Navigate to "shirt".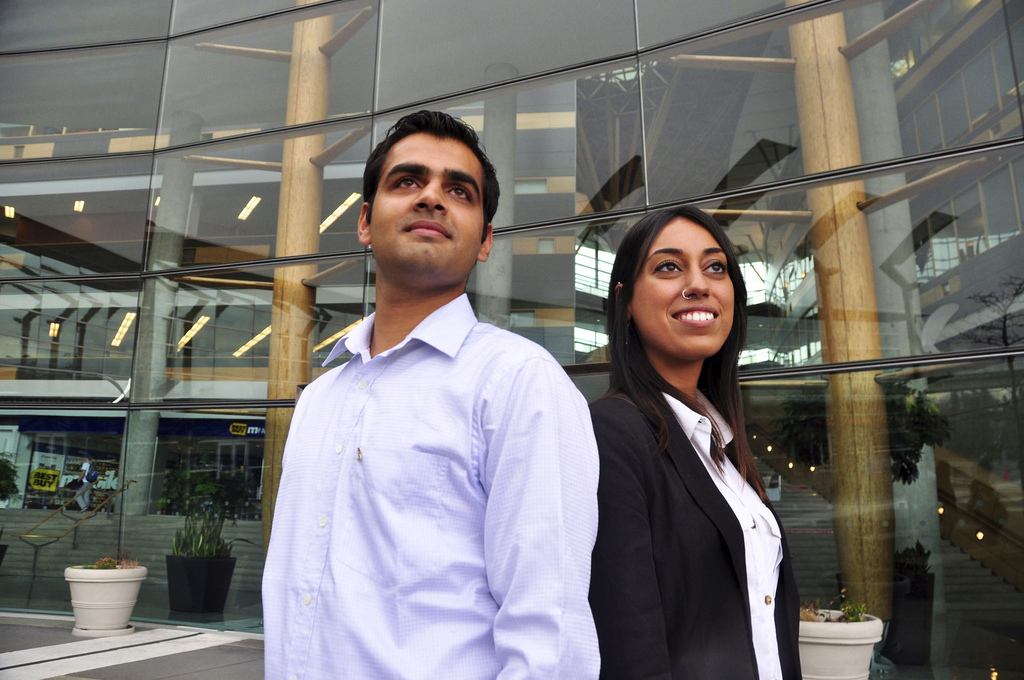
Navigation target: pyautogui.locateOnScreen(259, 290, 601, 679).
